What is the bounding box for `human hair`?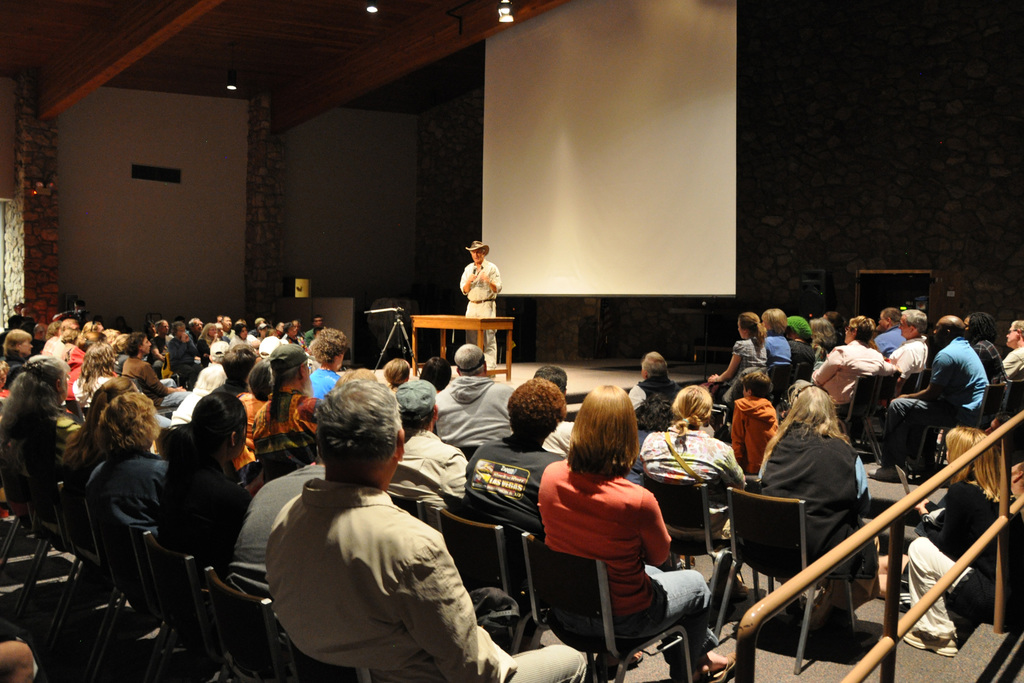
{"x1": 757, "y1": 383, "x2": 854, "y2": 466}.
